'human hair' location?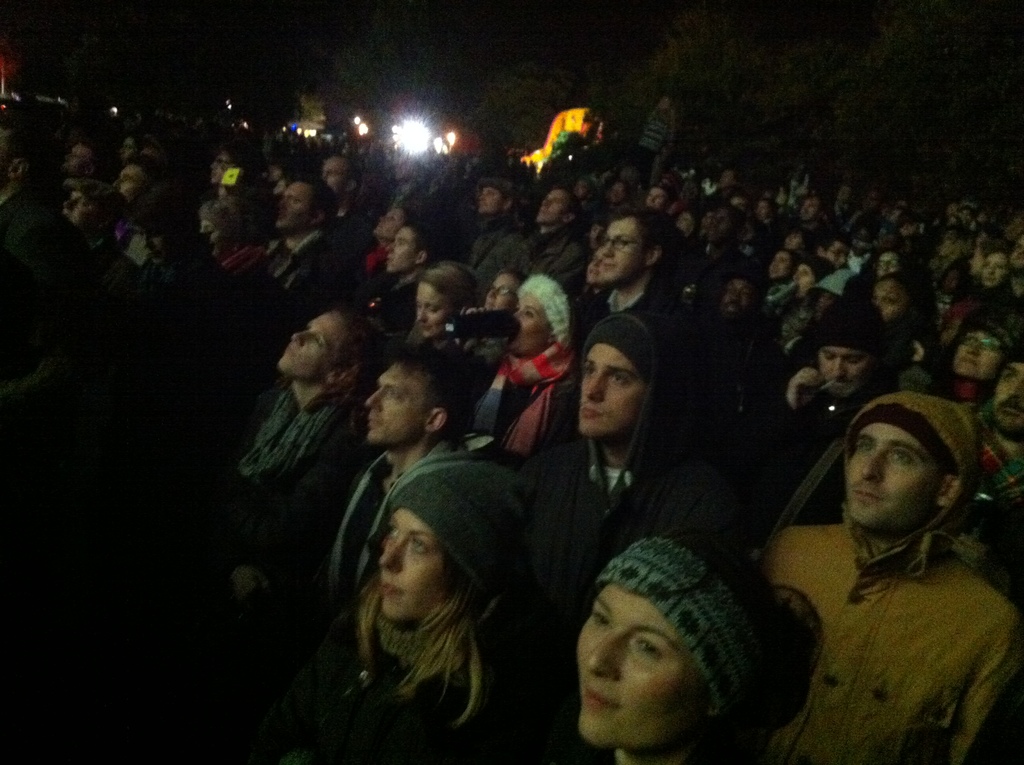
<bbox>606, 204, 685, 256</bbox>
